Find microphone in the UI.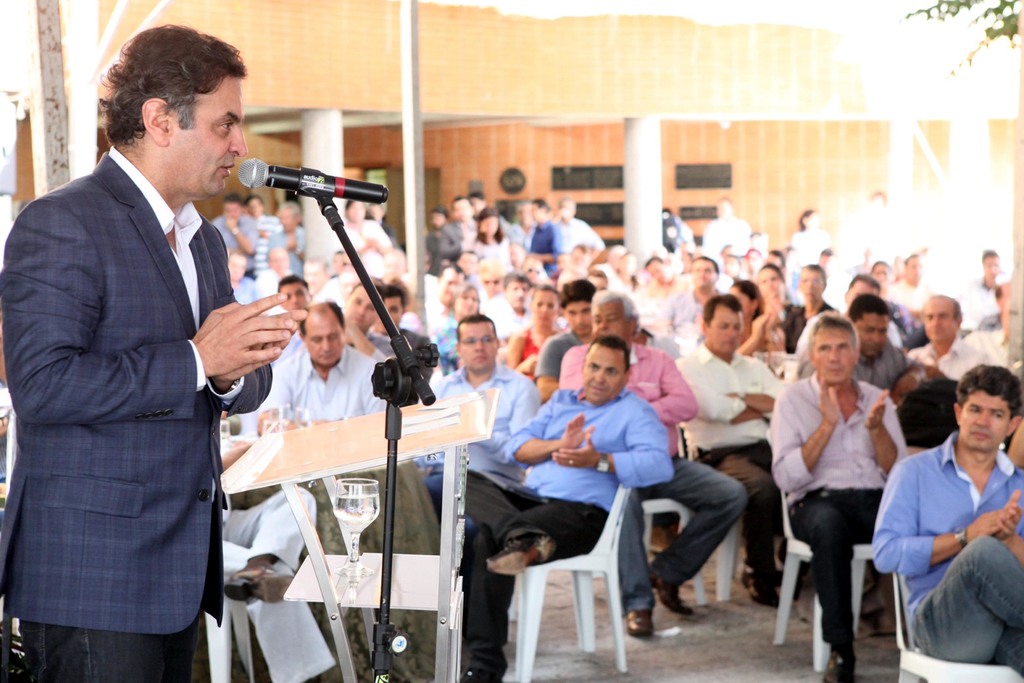
UI element at rect(207, 149, 381, 233).
